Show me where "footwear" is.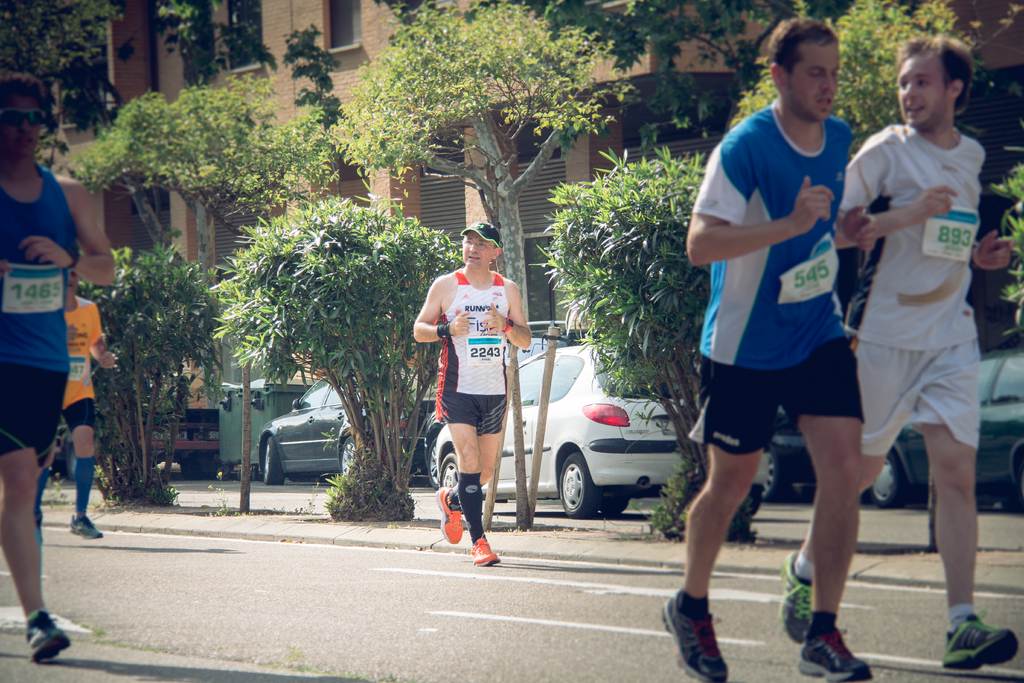
"footwear" is at 467,534,502,567.
